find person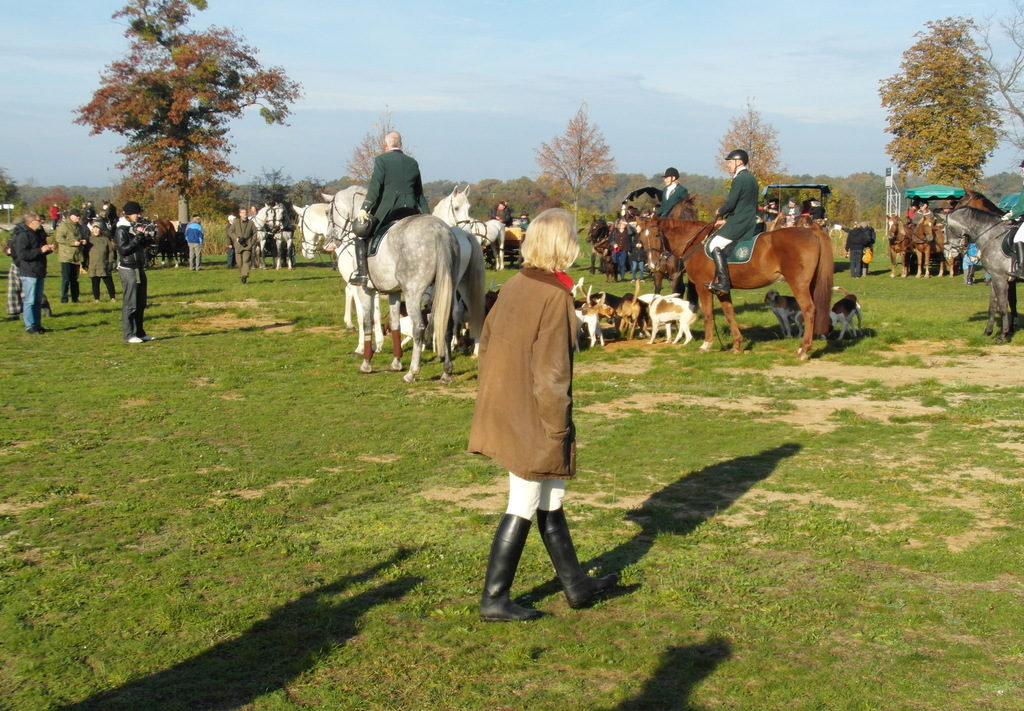
select_region(80, 209, 85, 220)
